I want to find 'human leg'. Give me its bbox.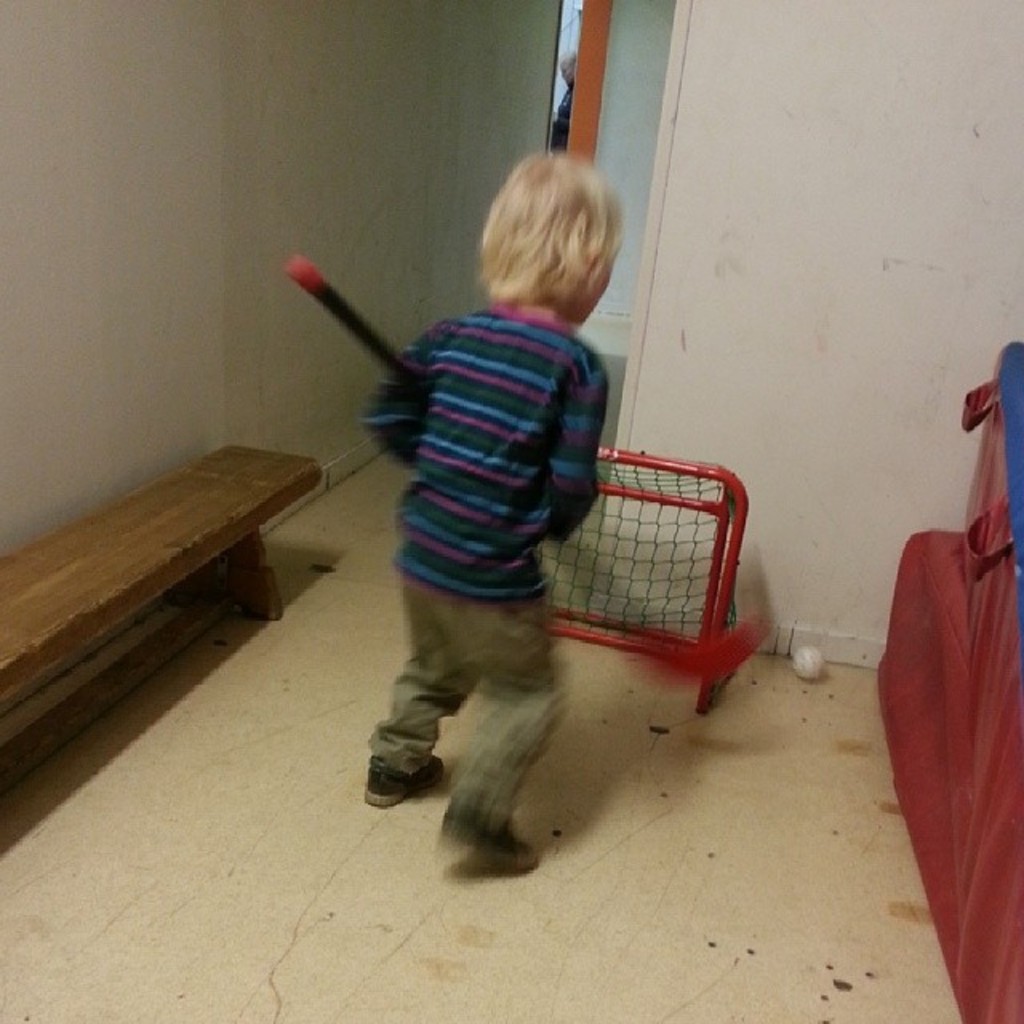
{"x1": 440, "y1": 565, "x2": 560, "y2": 872}.
